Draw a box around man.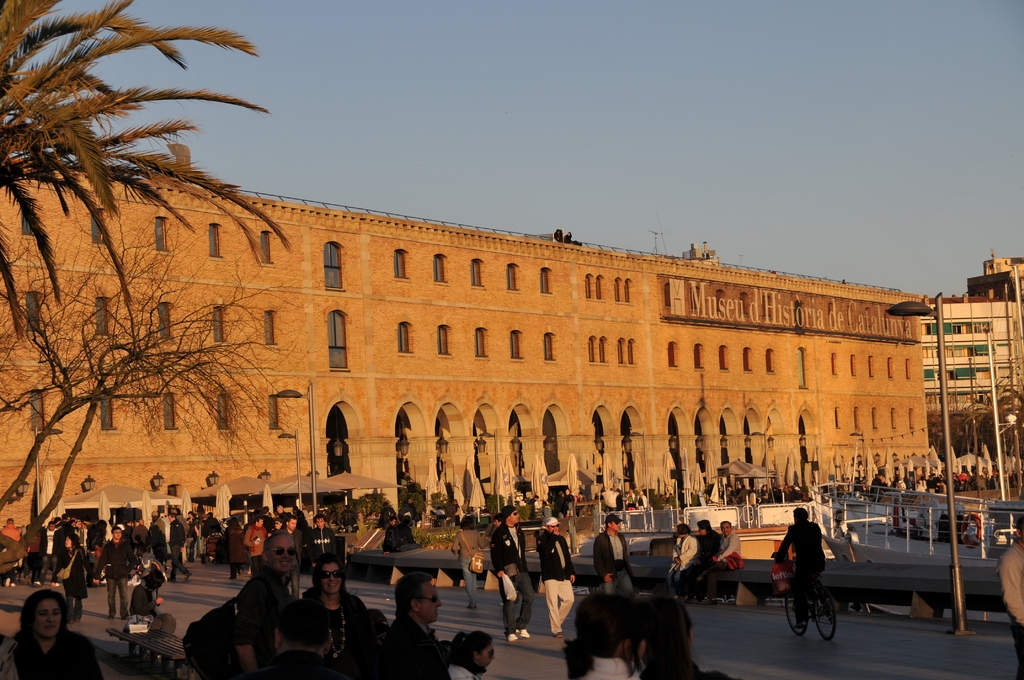
(775,508,826,631).
